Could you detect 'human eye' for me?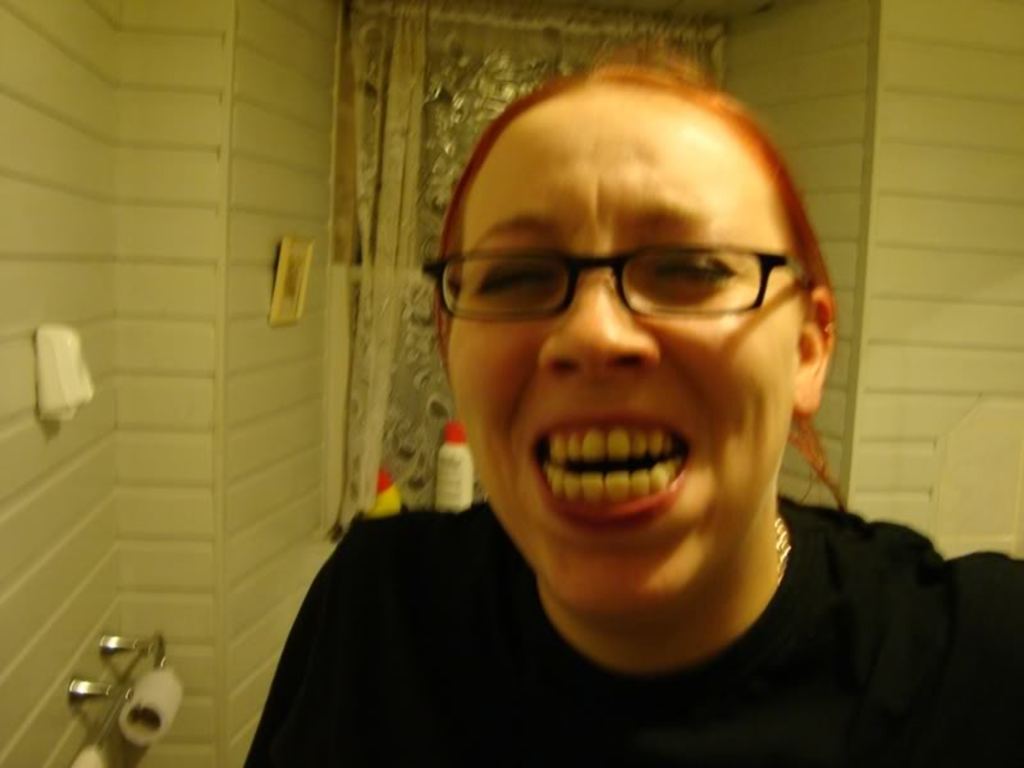
Detection result: 643:238:773:306.
